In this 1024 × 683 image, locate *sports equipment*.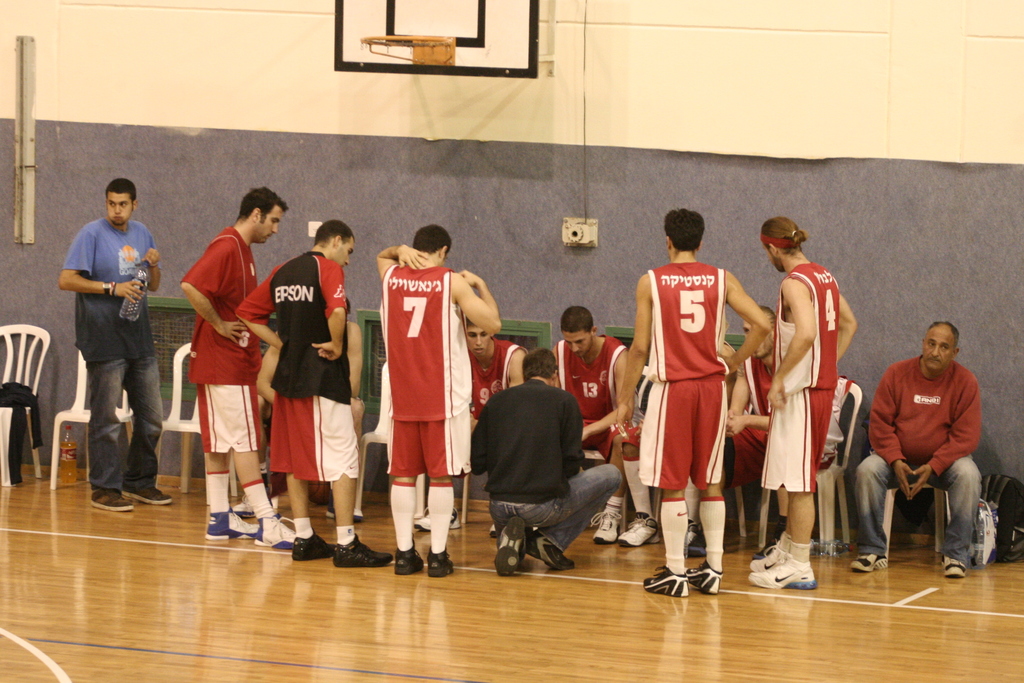
Bounding box: x1=292 y1=532 x2=338 y2=560.
